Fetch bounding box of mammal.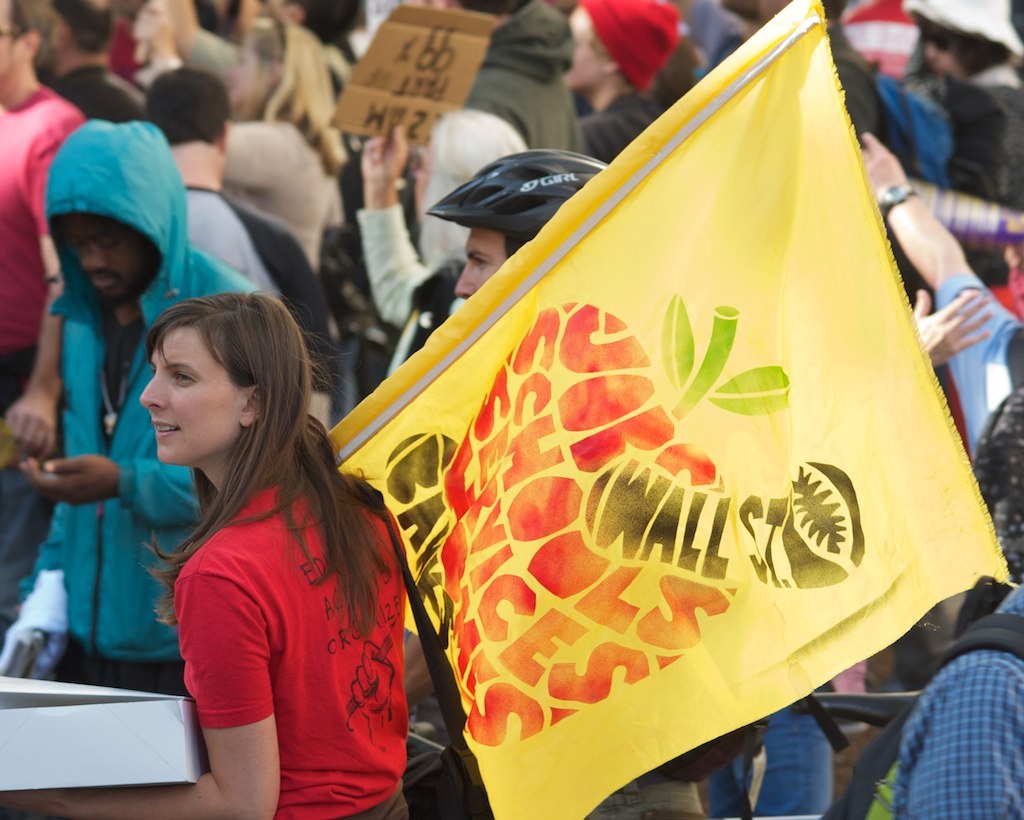
Bbox: {"x1": 14, "y1": 117, "x2": 259, "y2": 784}.
